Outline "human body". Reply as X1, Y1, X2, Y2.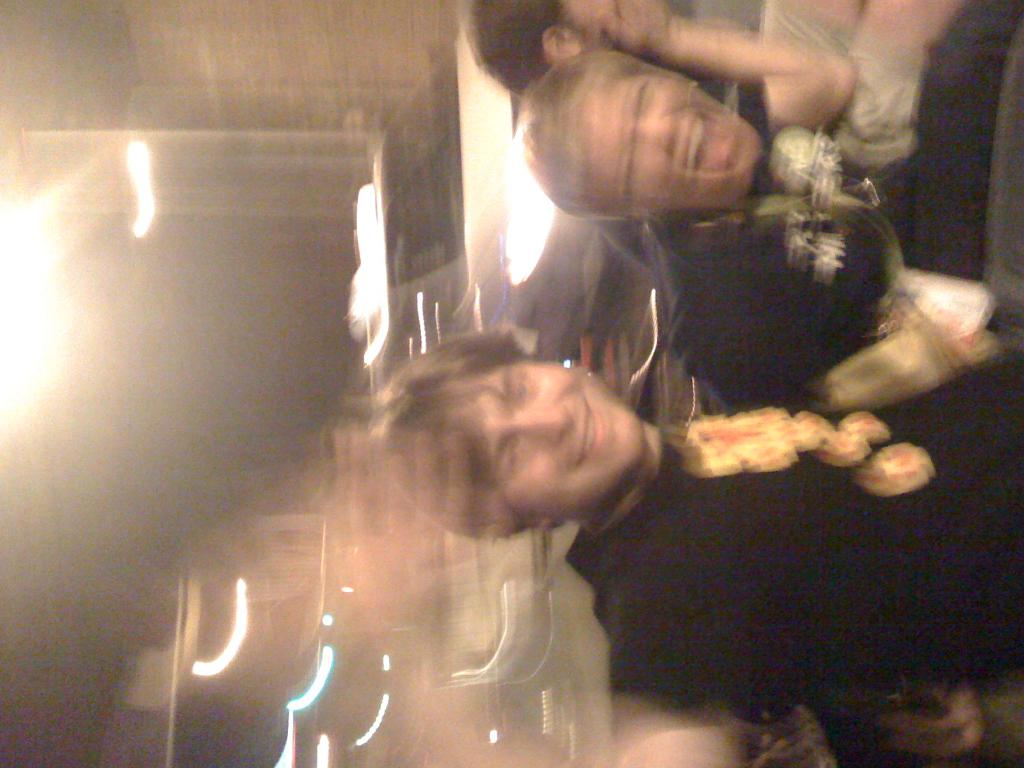
511, 44, 982, 413.
